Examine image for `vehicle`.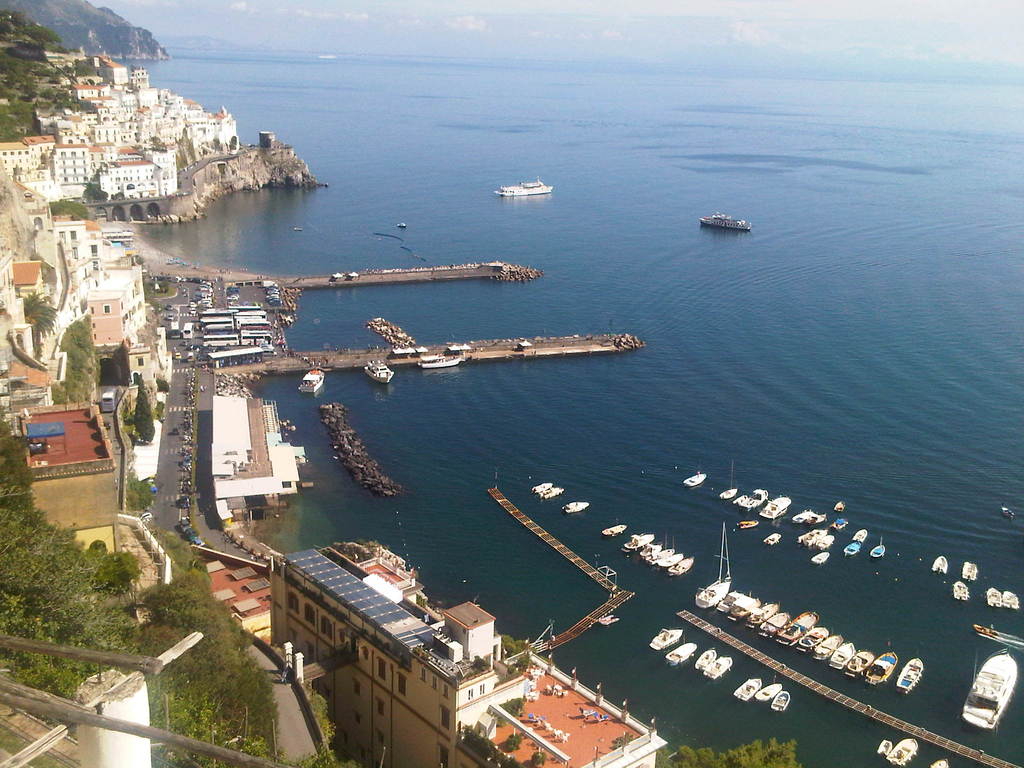
Examination result: x1=869, y1=537, x2=884, y2=561.
